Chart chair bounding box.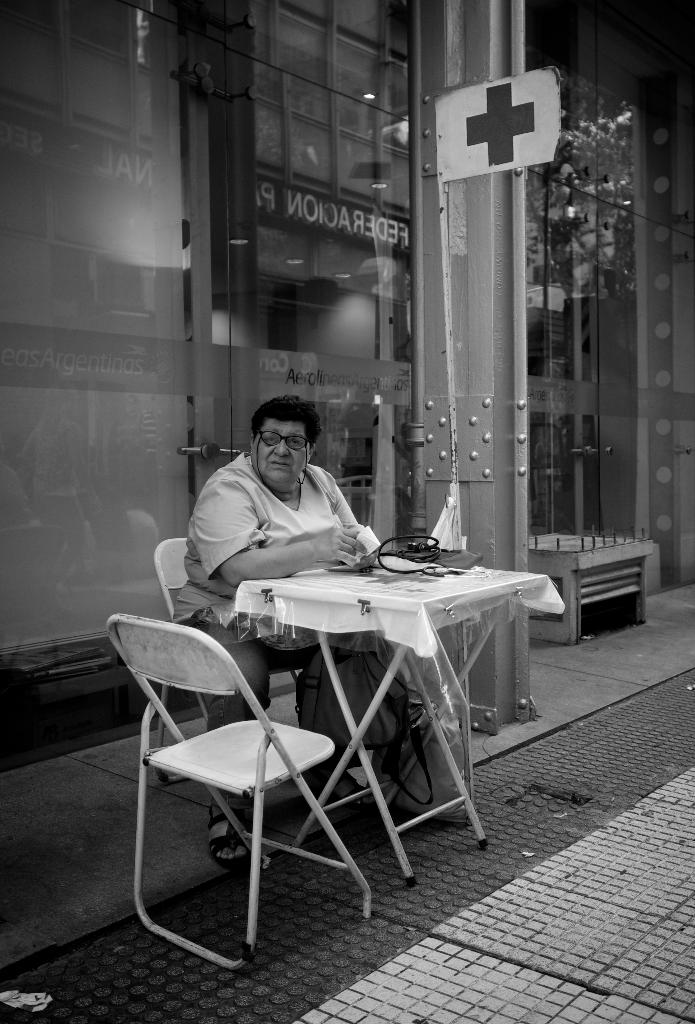
Charted: region(119, 602, 363, 959).
